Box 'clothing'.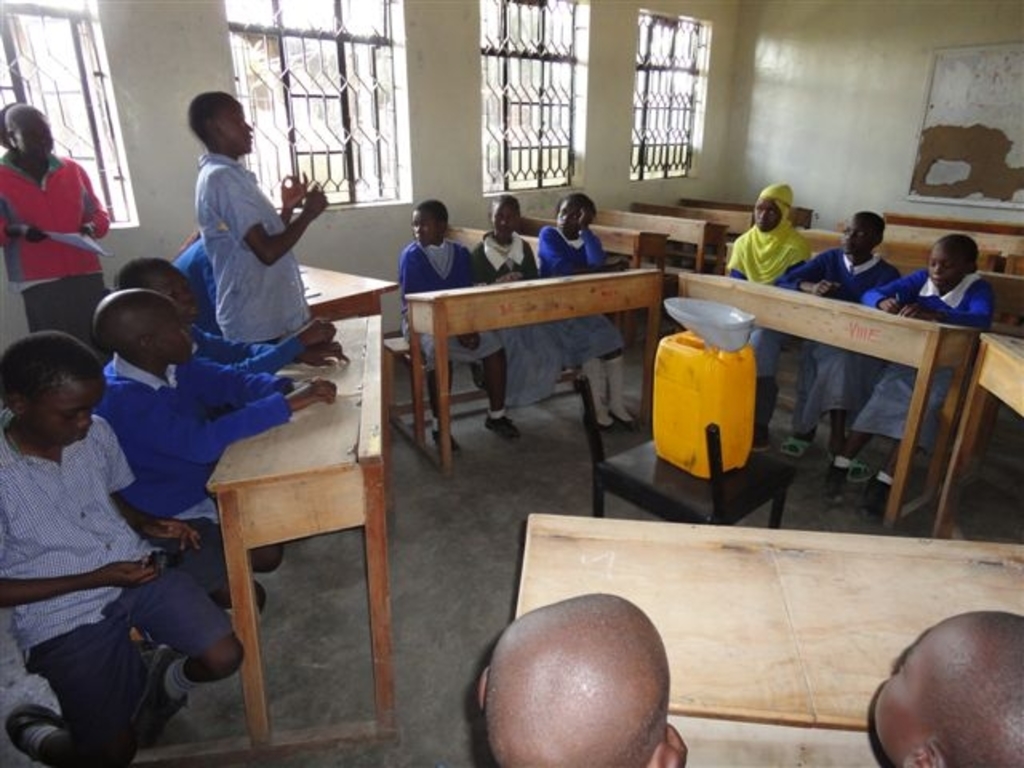
BBox(90, 350, 298, 602).
